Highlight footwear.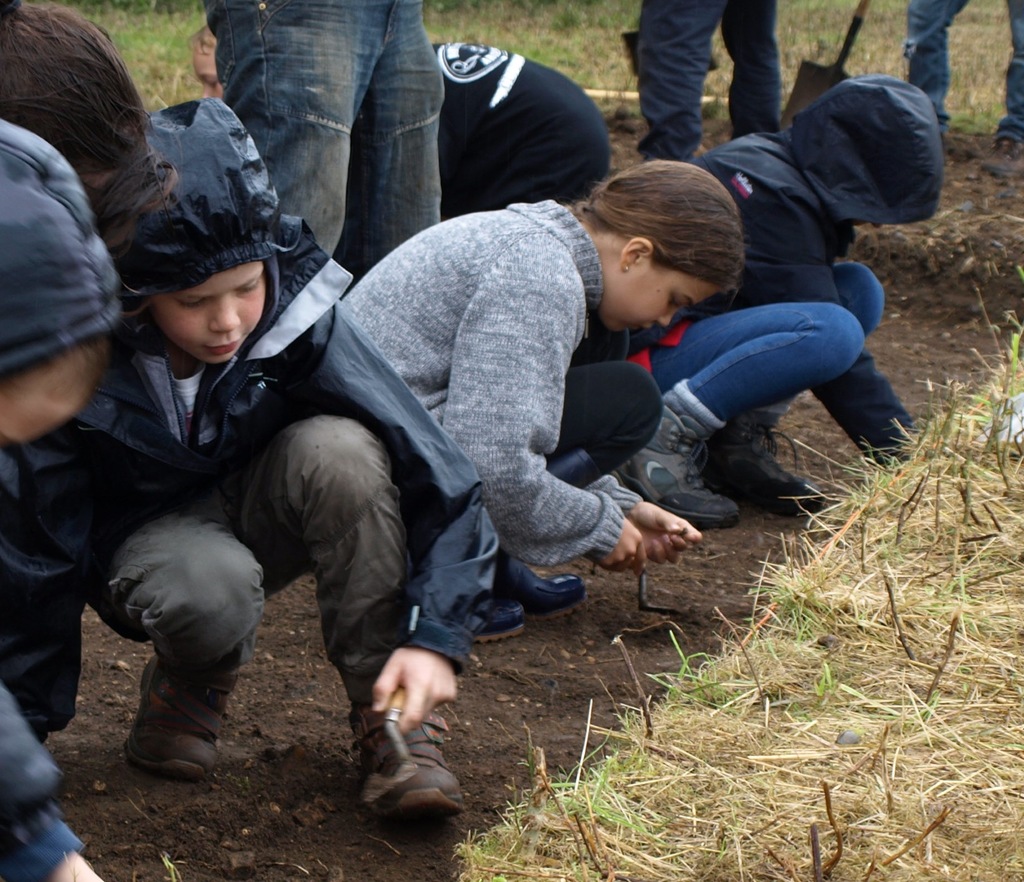
Highlighted region: [344, 705, 472, 820].
